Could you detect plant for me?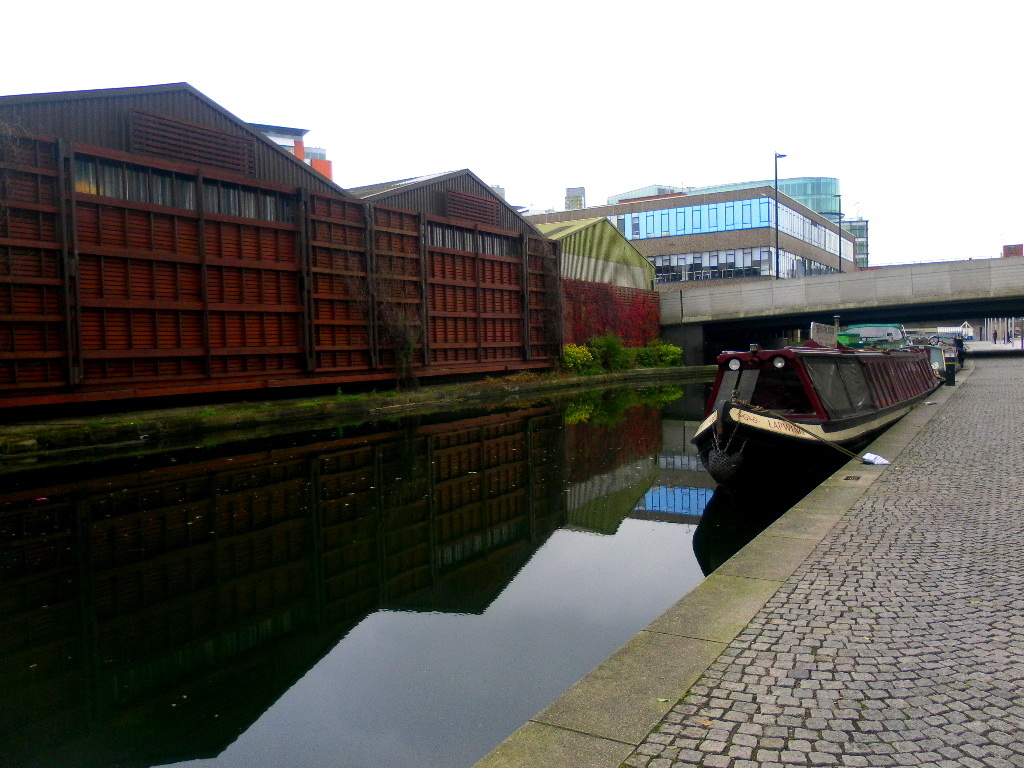
Detection result: locate(502, 366, 539, 387).
